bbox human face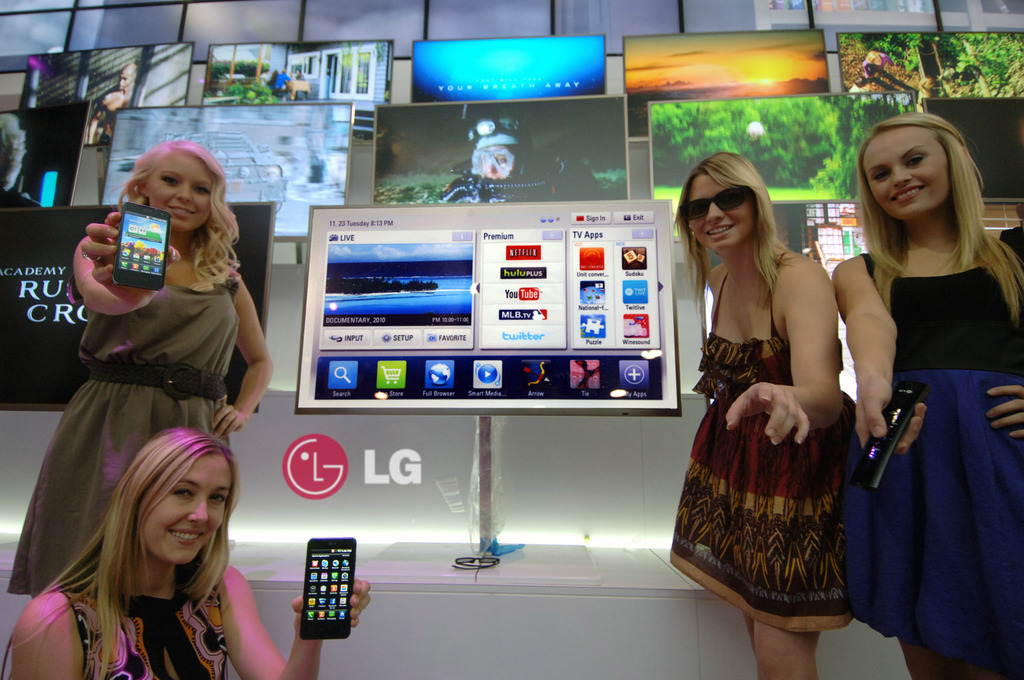
(x1=143, y1=156, x2=214, y2=229)
